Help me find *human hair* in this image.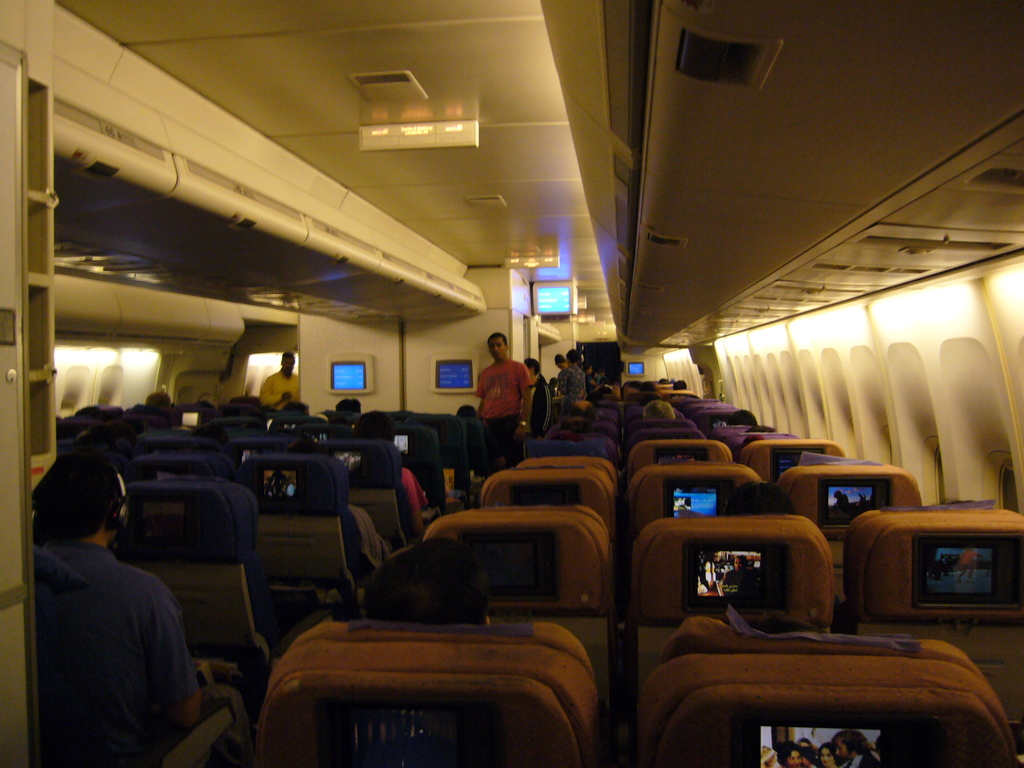
Found it: [left=743, top=432, right=763, bottom=445].
